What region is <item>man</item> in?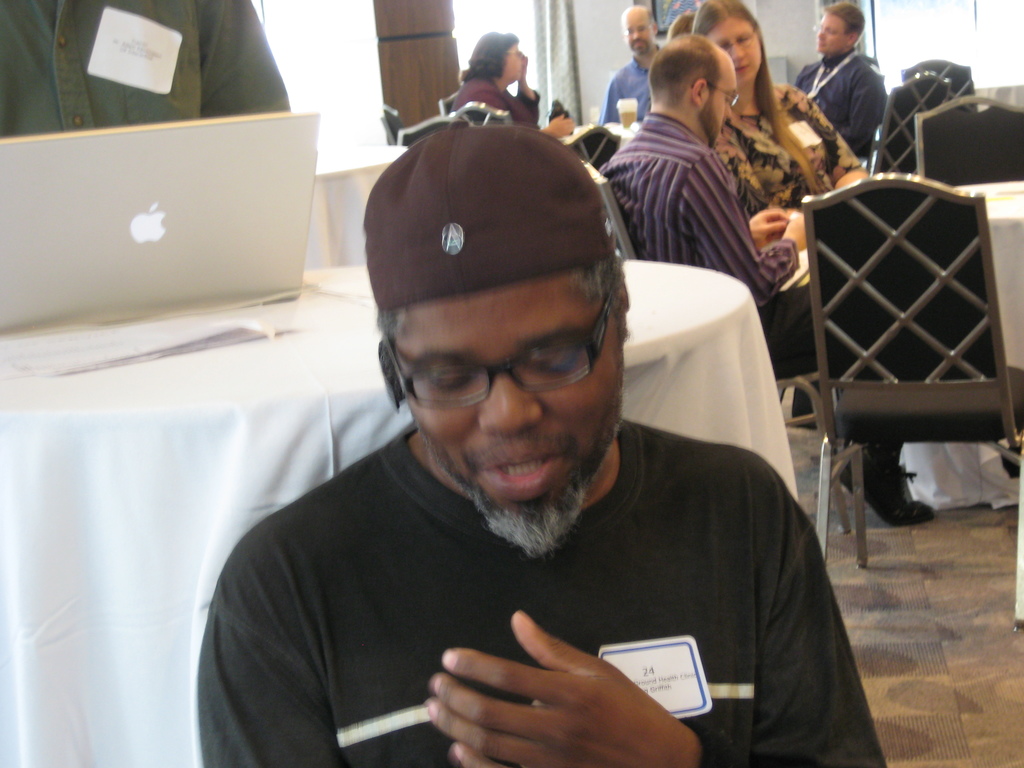
599 36 932 531.
